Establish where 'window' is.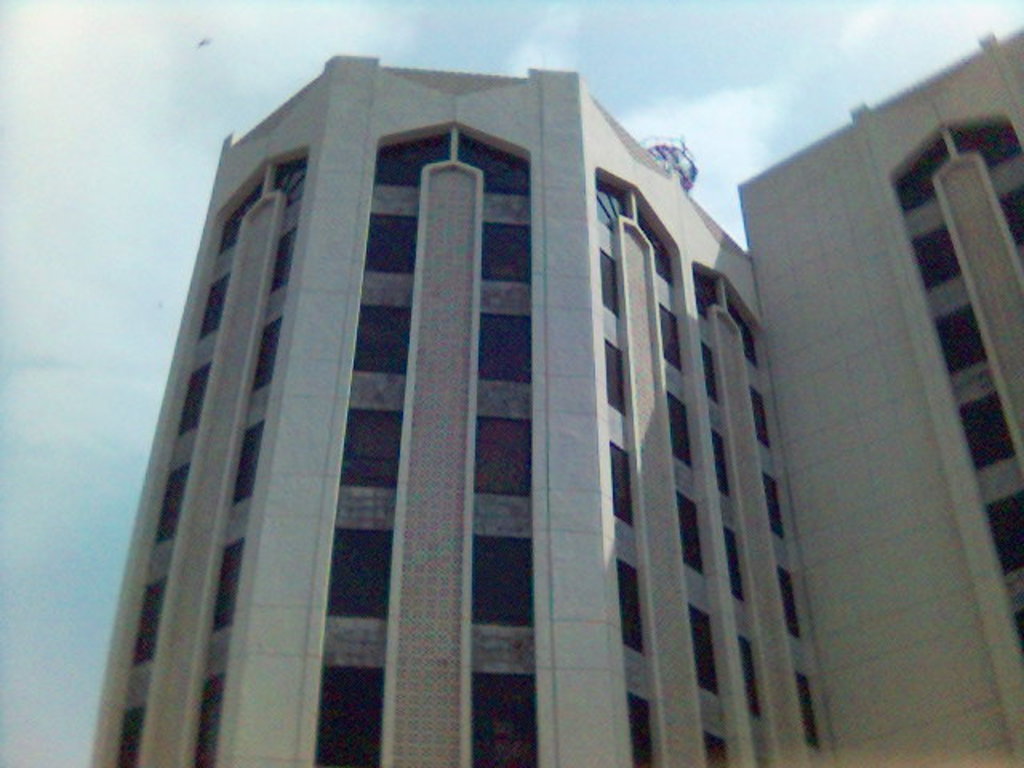
Established at x1=117 y1=707 x2=141 y2=766.
